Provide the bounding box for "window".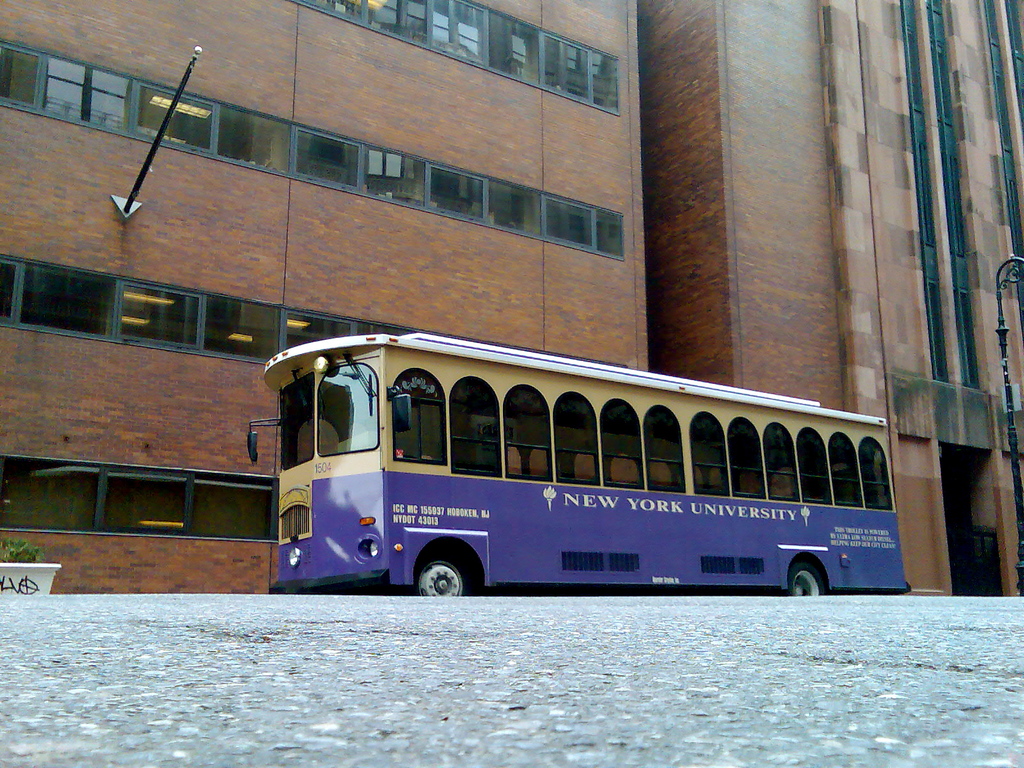
<bbox>0, 35, 626, 265</bbox>.
